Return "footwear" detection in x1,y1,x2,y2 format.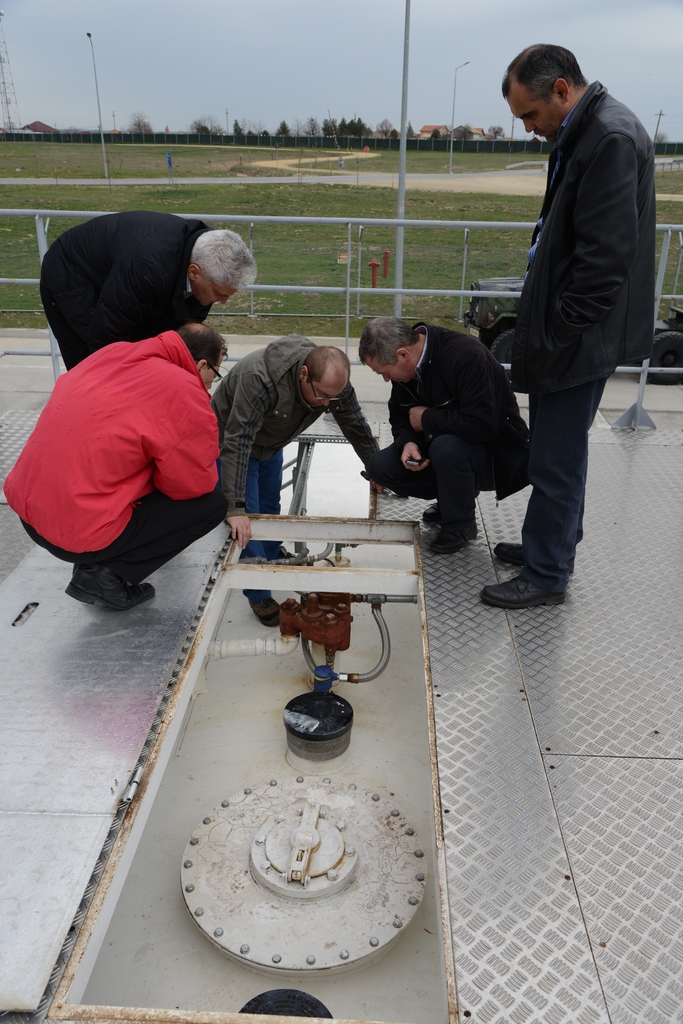
252,598,279,626.
